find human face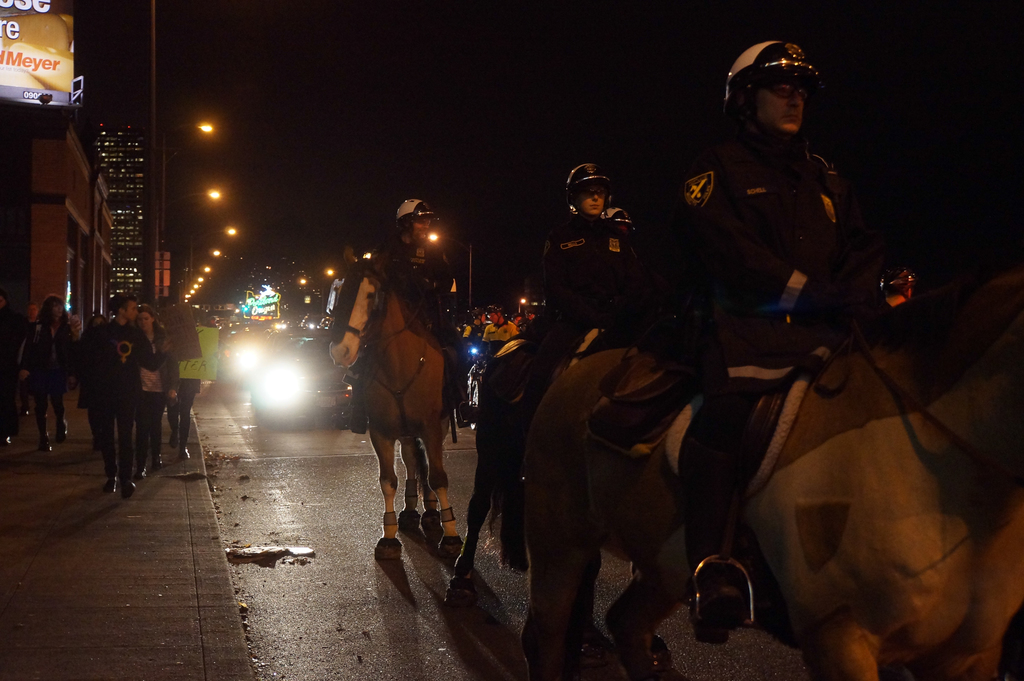
select_region(122, 302, 136, 324)
